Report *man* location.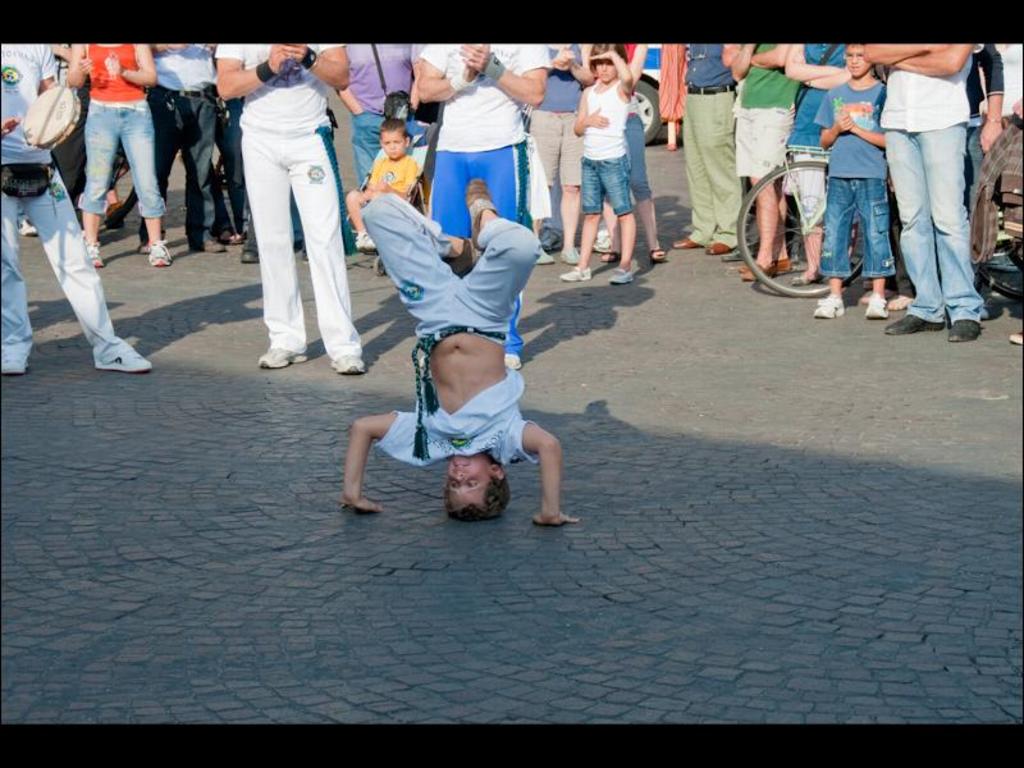
Report: <bbox>727, 40, 797, 280</bbox>.
